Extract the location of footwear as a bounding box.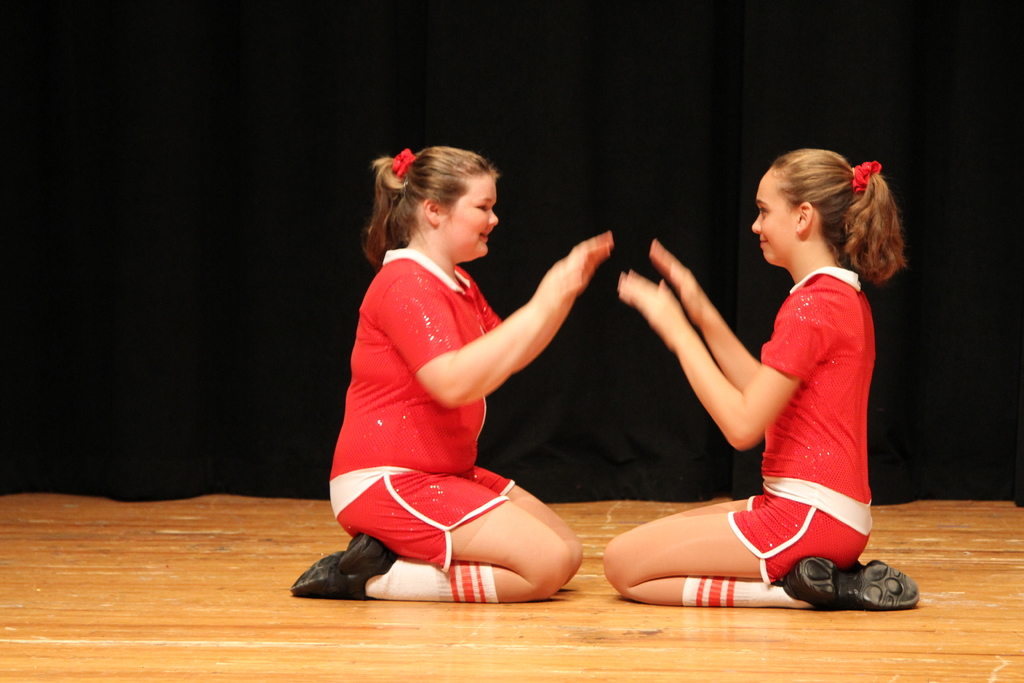
bbox=(281, 531, 412, 602).
